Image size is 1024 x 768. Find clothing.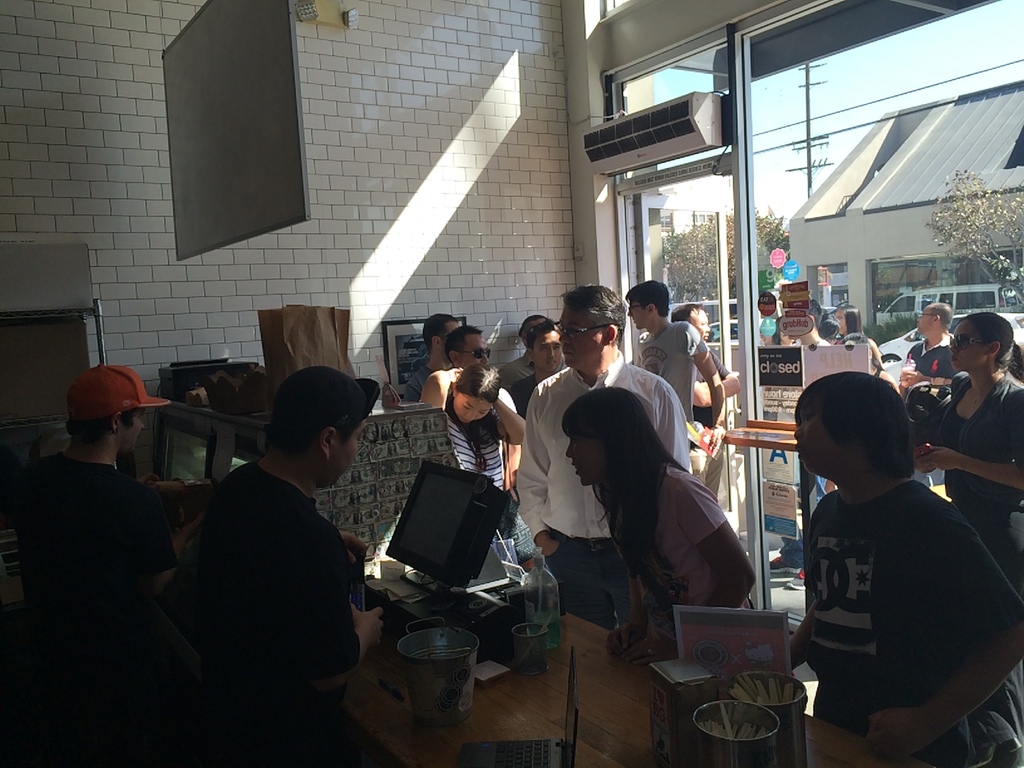
Rect(930, 376, 1023, 497).
